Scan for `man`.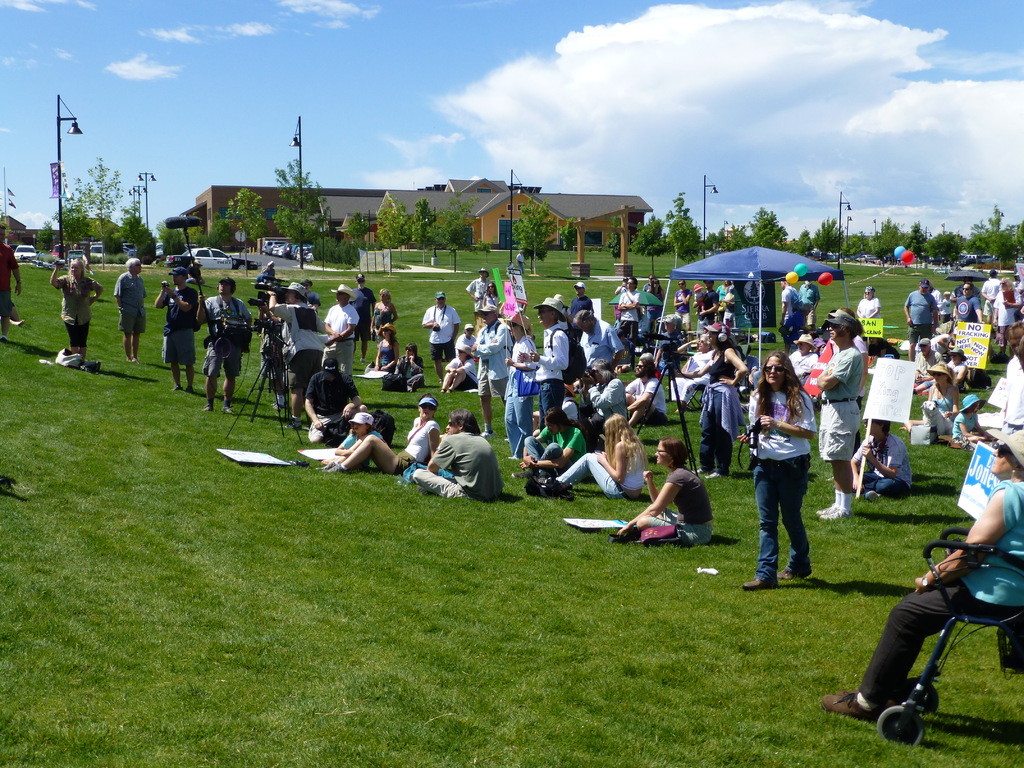
Scan result: 349/273/376/365.
